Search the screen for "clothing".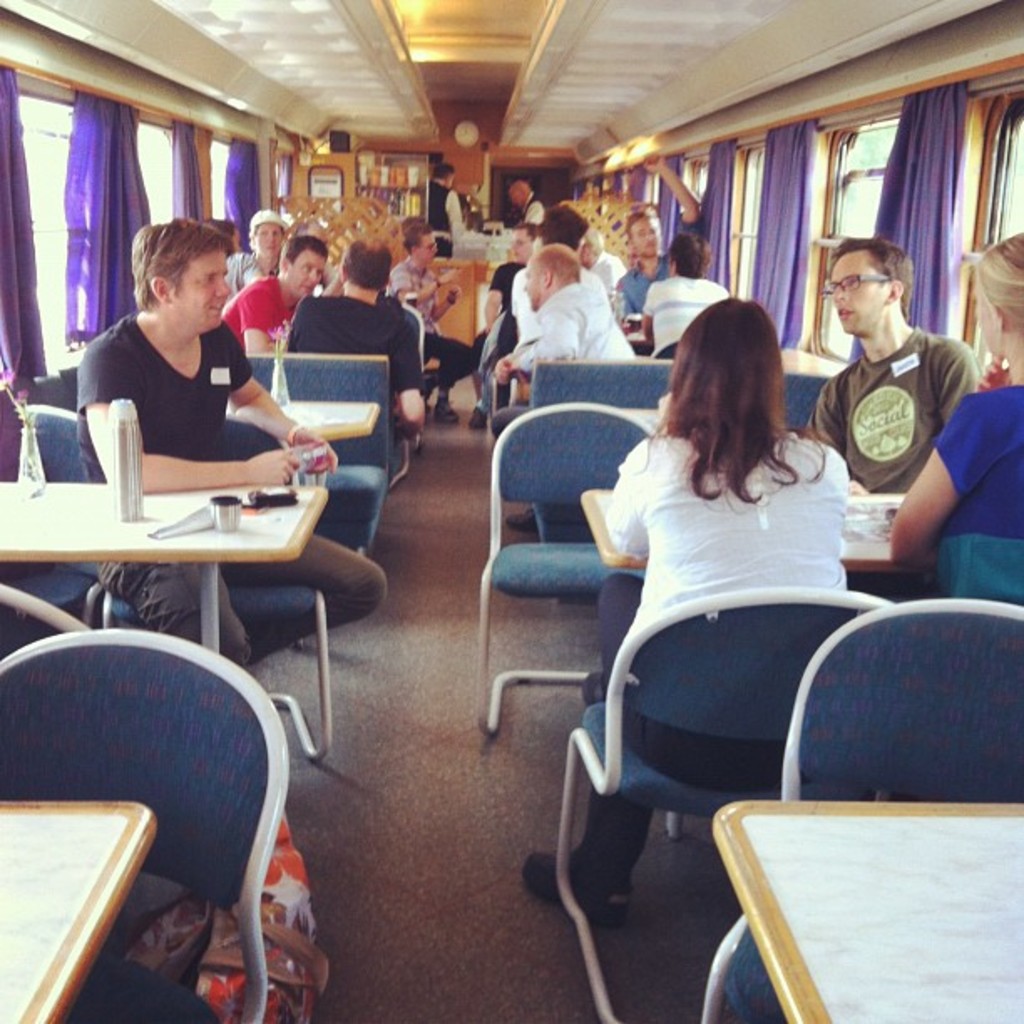
Found at [378, 256, 474, 387].
